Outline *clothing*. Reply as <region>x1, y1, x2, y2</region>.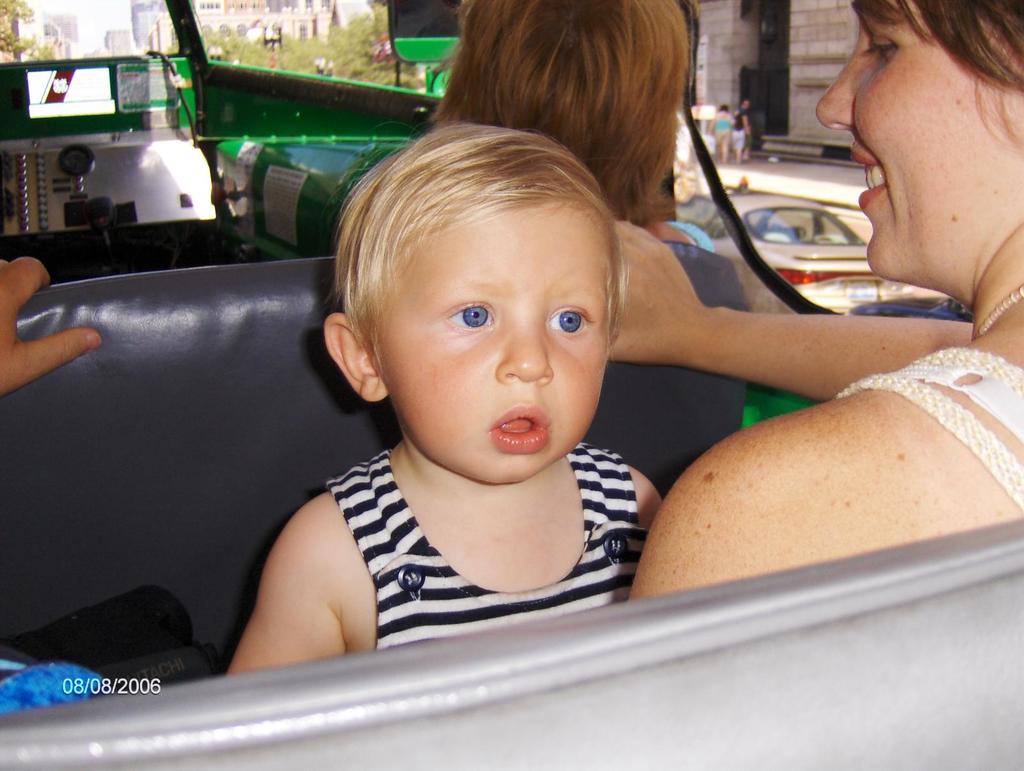
<region>0, 580, 228, 720</region>.
